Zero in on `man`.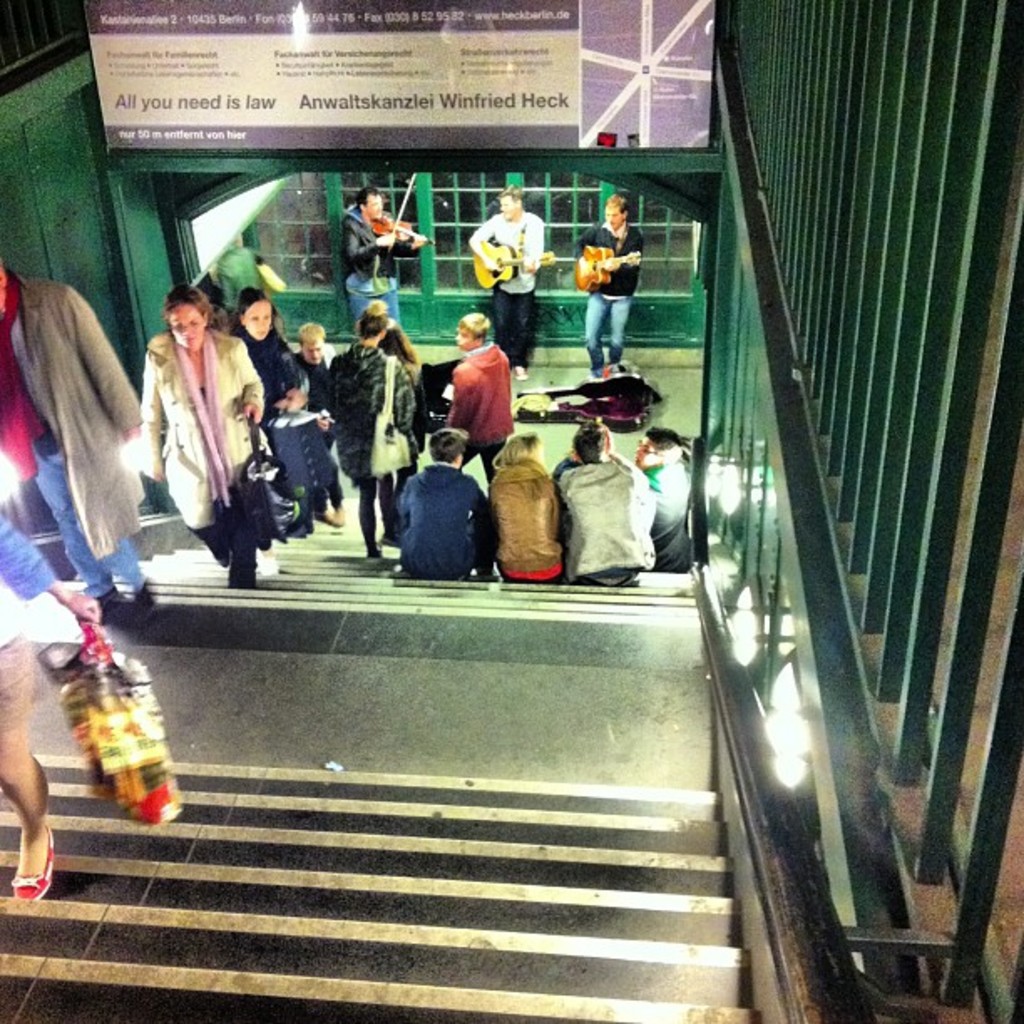
Zeroed in: (552,415,649,587).
